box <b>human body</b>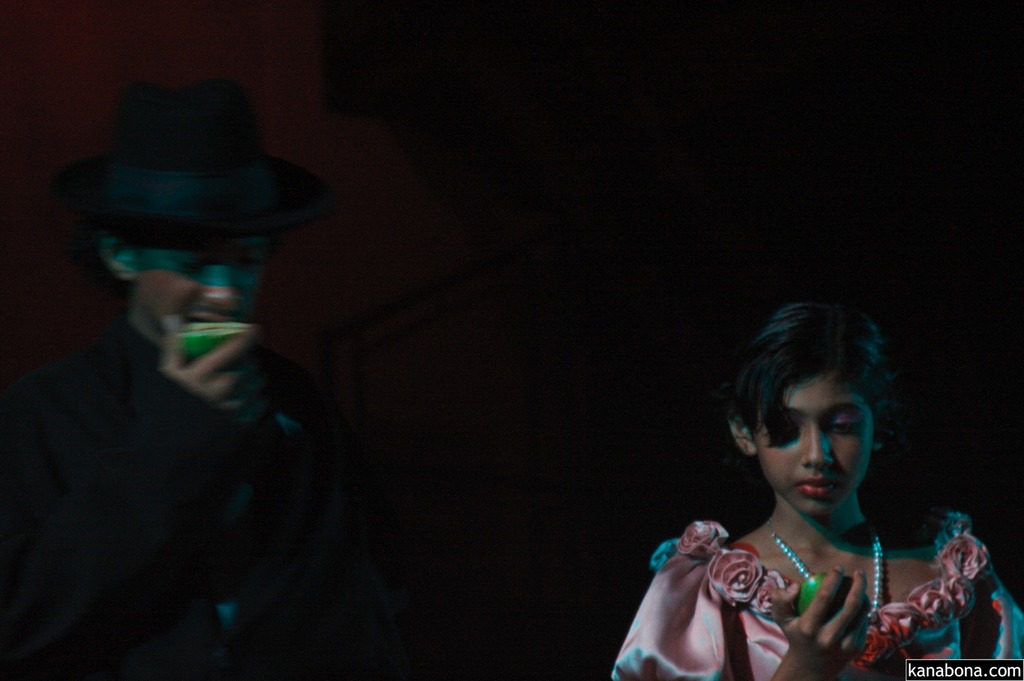
bbox=[612, 304, 1017, 680]
